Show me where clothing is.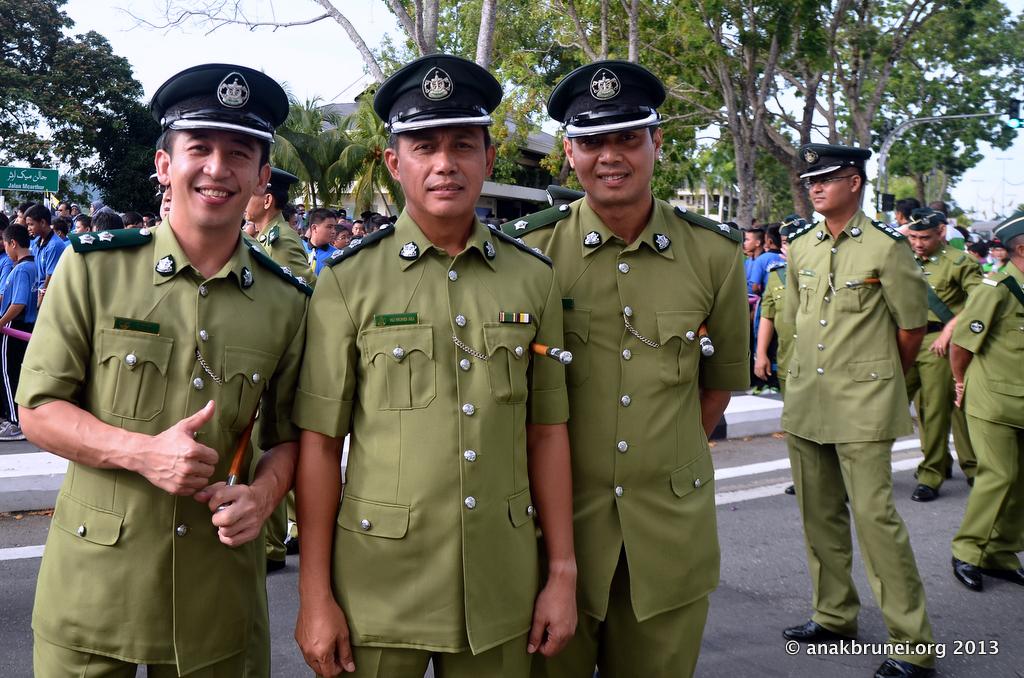
clothing is at bbox=(507, 194, 749, 677).
